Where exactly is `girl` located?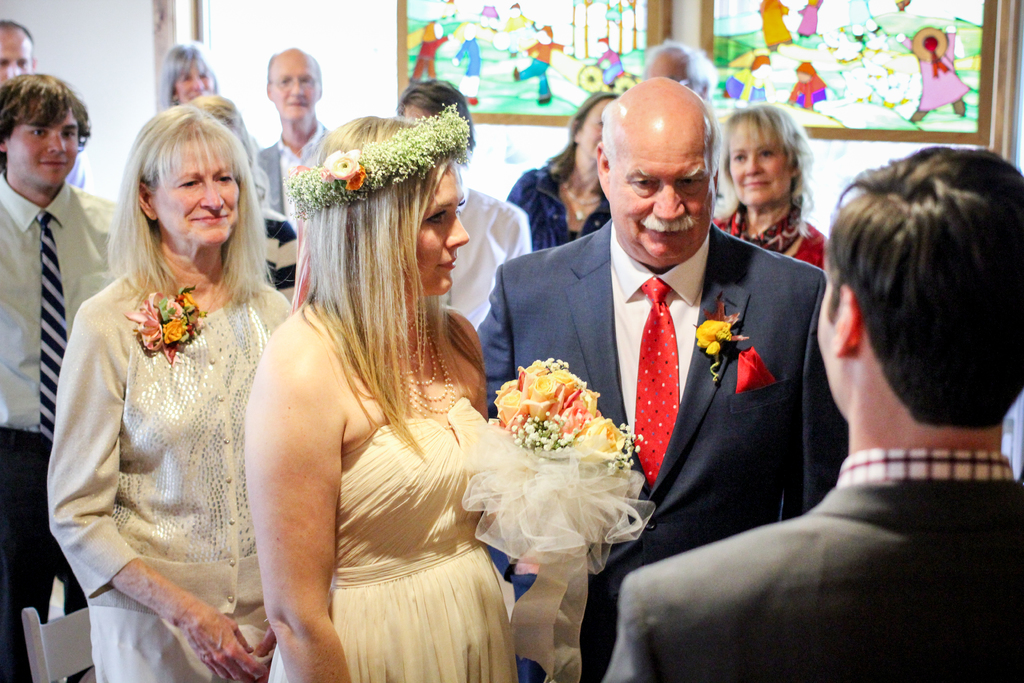
Its bounding box is 238/106/566/682.
